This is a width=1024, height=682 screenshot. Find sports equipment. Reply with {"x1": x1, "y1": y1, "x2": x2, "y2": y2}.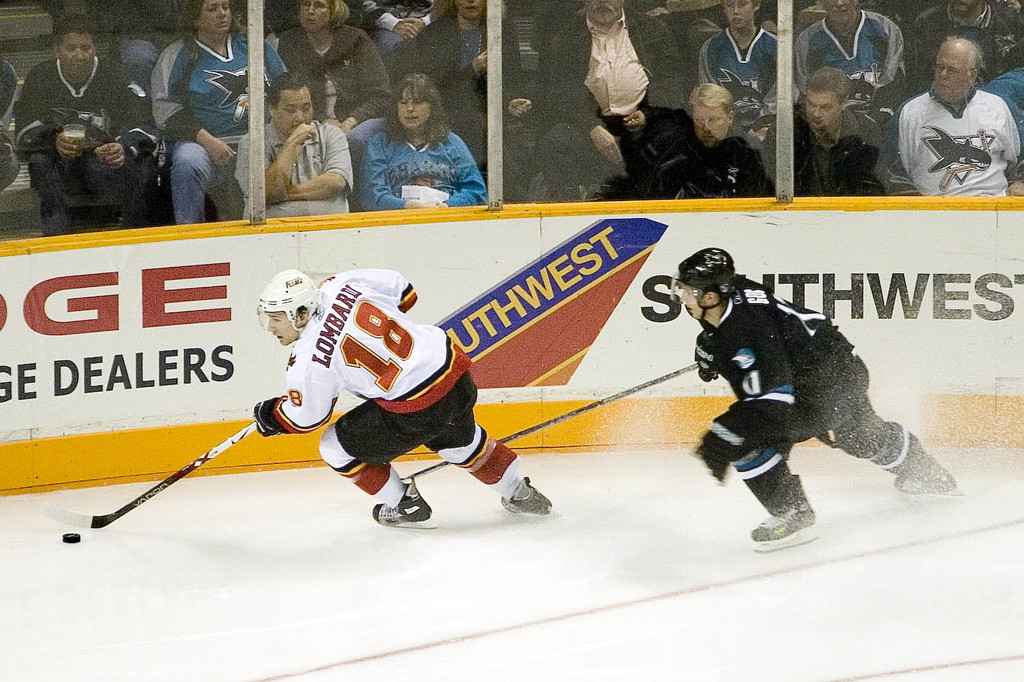
{"x1": 499, "y1": 476, "x2": 559, "y2": 511}.
